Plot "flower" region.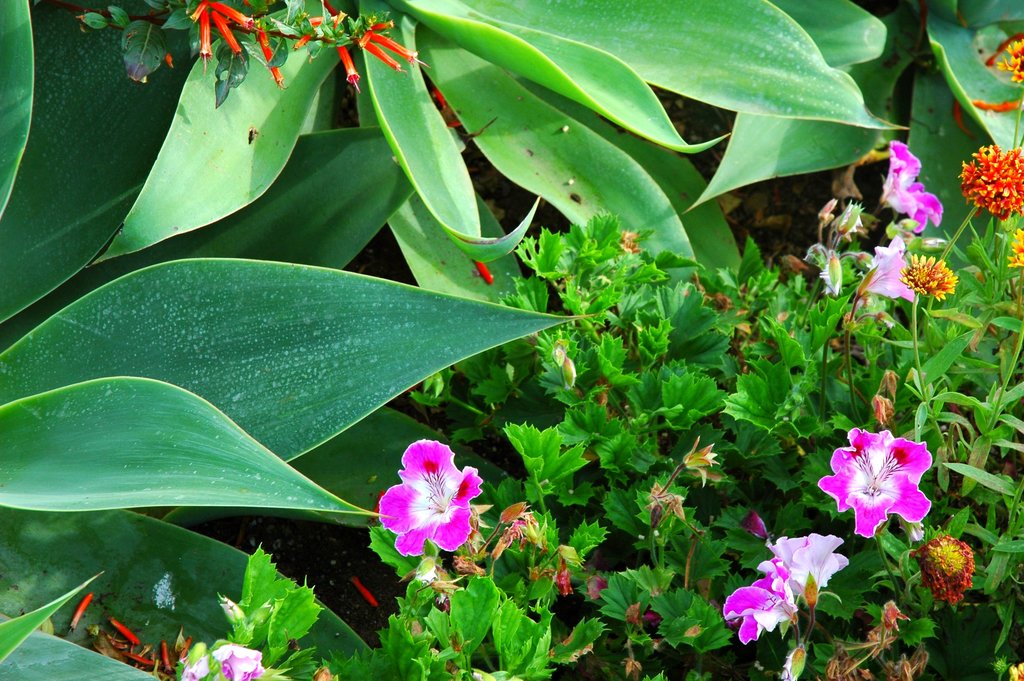
Plotted at [x1=728, y1=564, x2=788, y2=641].
